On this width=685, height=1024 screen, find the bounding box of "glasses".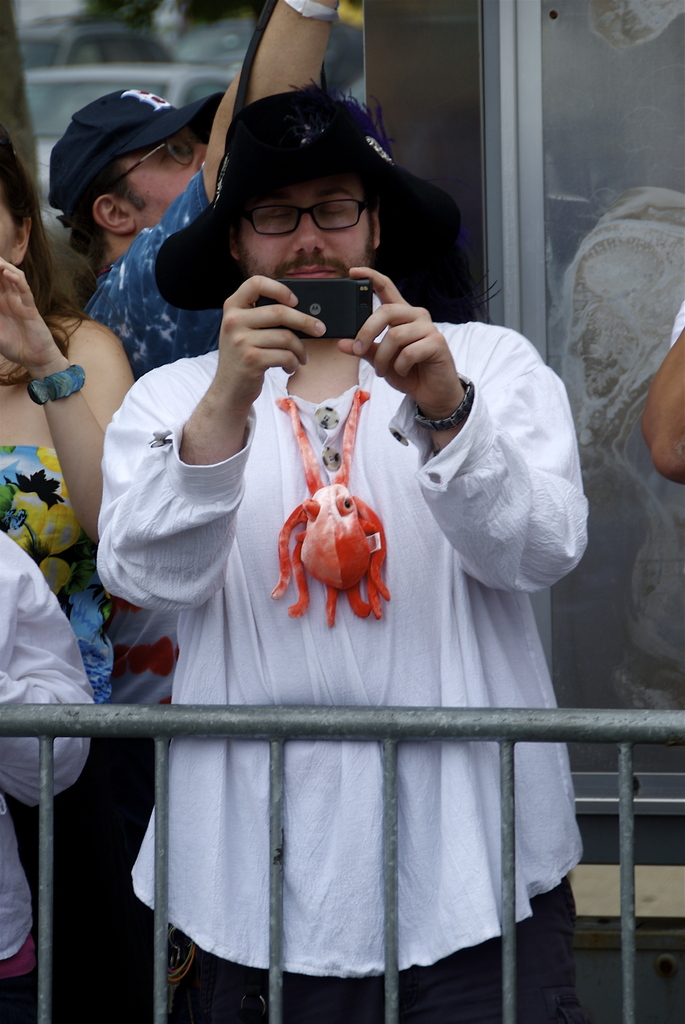
Bounding box: crop(244, 187, 377, 240).
